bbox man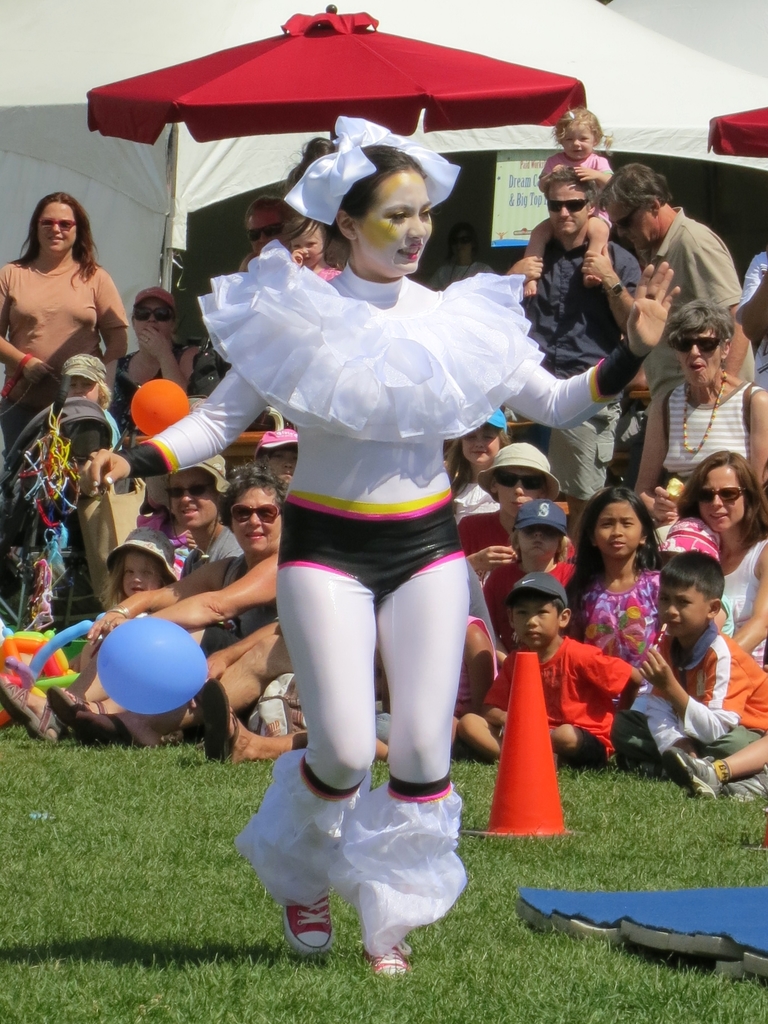
rect(596, 160, 758, 387)
